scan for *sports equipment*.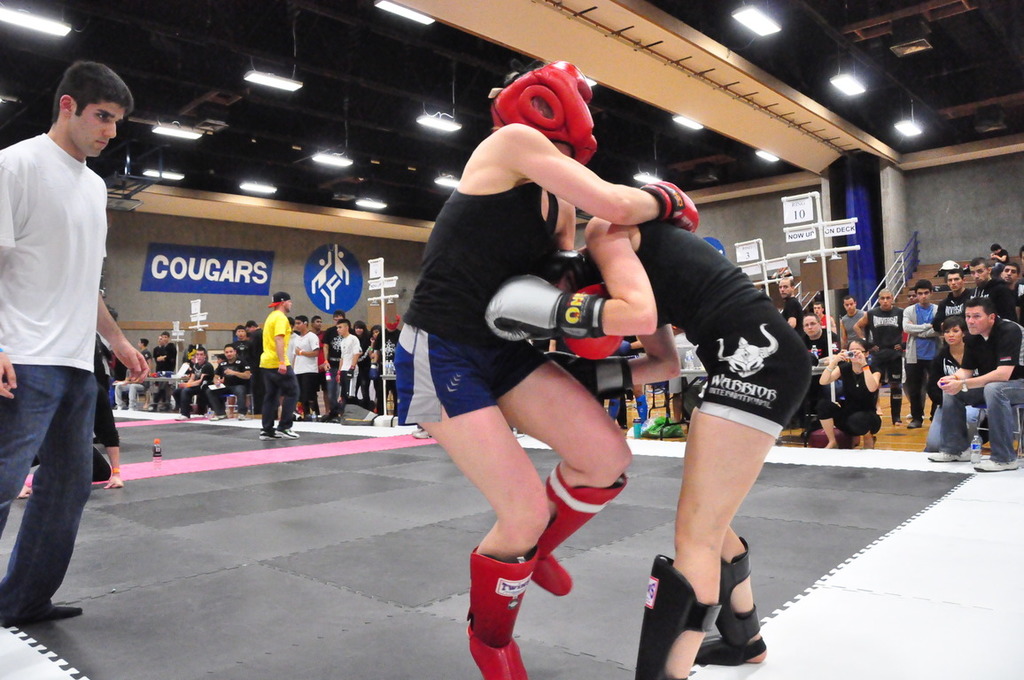
Scan result: 482:273:608:341.
